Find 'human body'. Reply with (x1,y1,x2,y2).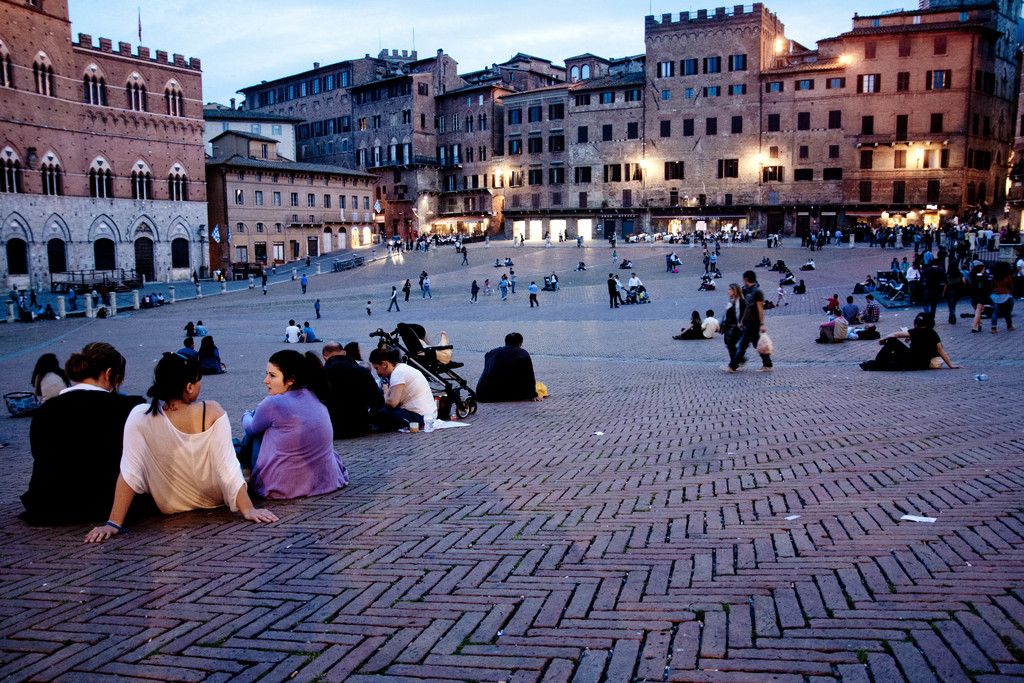
(404,279,411,302).
